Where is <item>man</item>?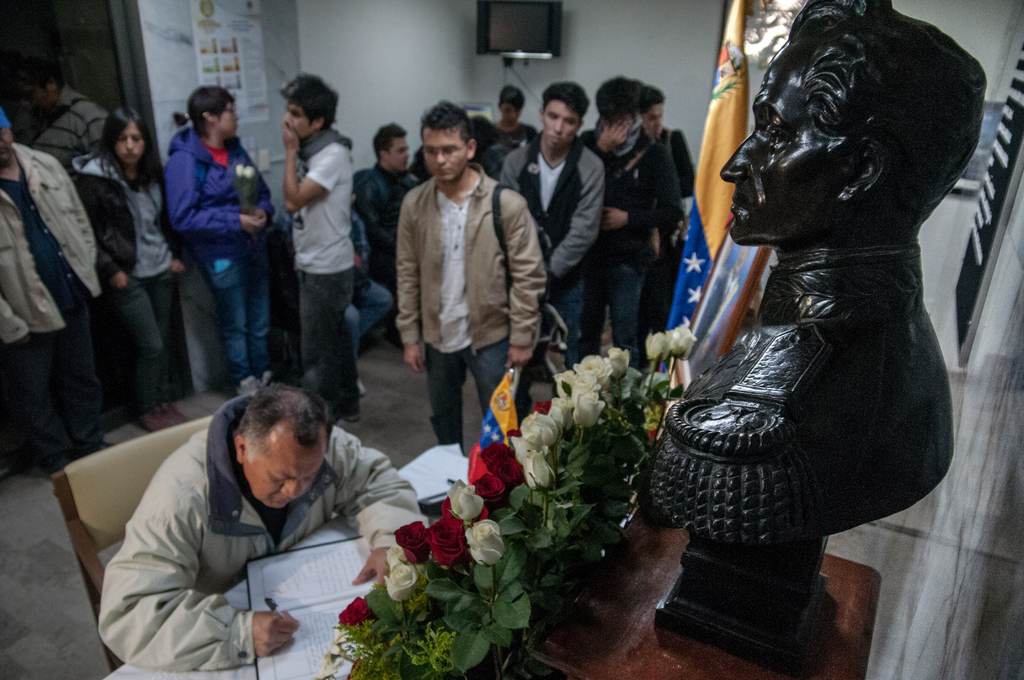
crop(165, 81, 274, 400).
